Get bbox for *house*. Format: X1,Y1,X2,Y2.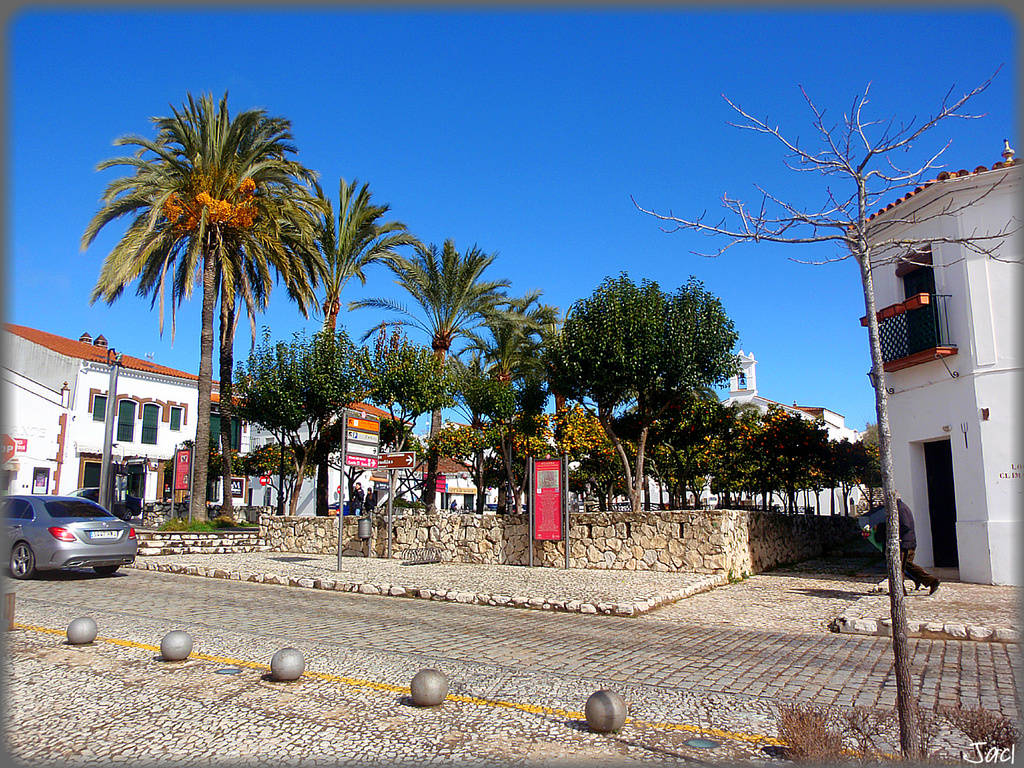
5,320,244,503.
